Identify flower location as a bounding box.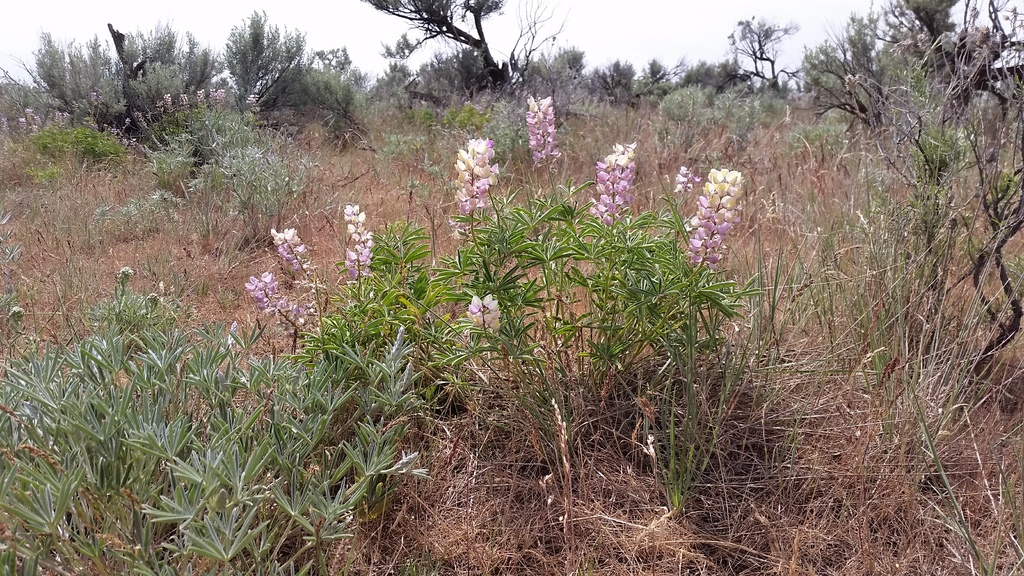
bbox=[454, 138, 511, 217].
